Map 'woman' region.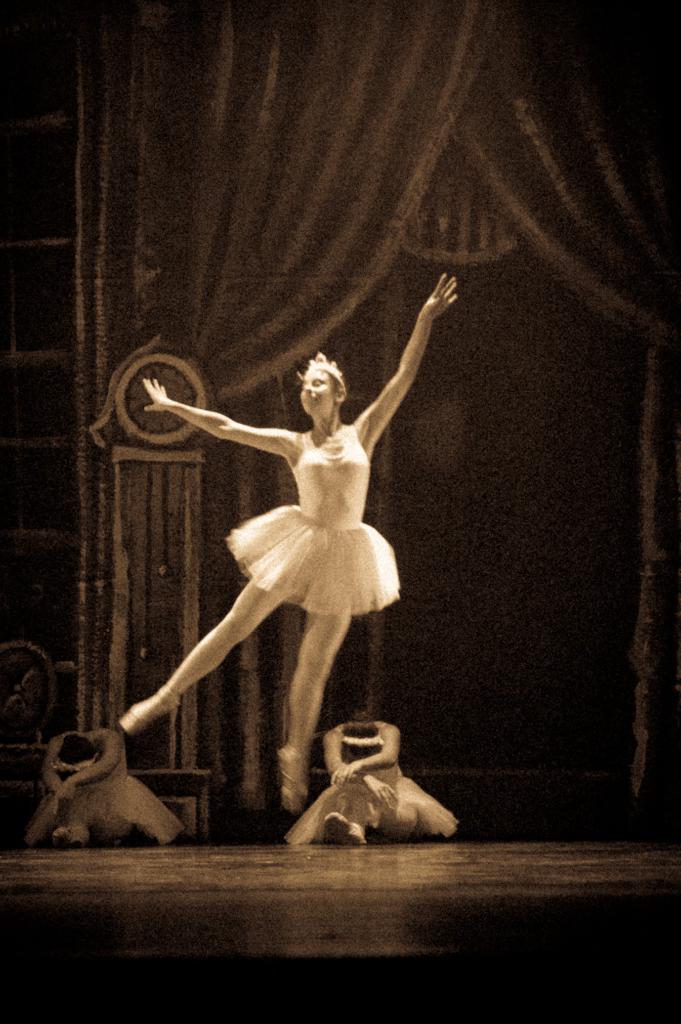
Mapped to 288 703 458 861.
